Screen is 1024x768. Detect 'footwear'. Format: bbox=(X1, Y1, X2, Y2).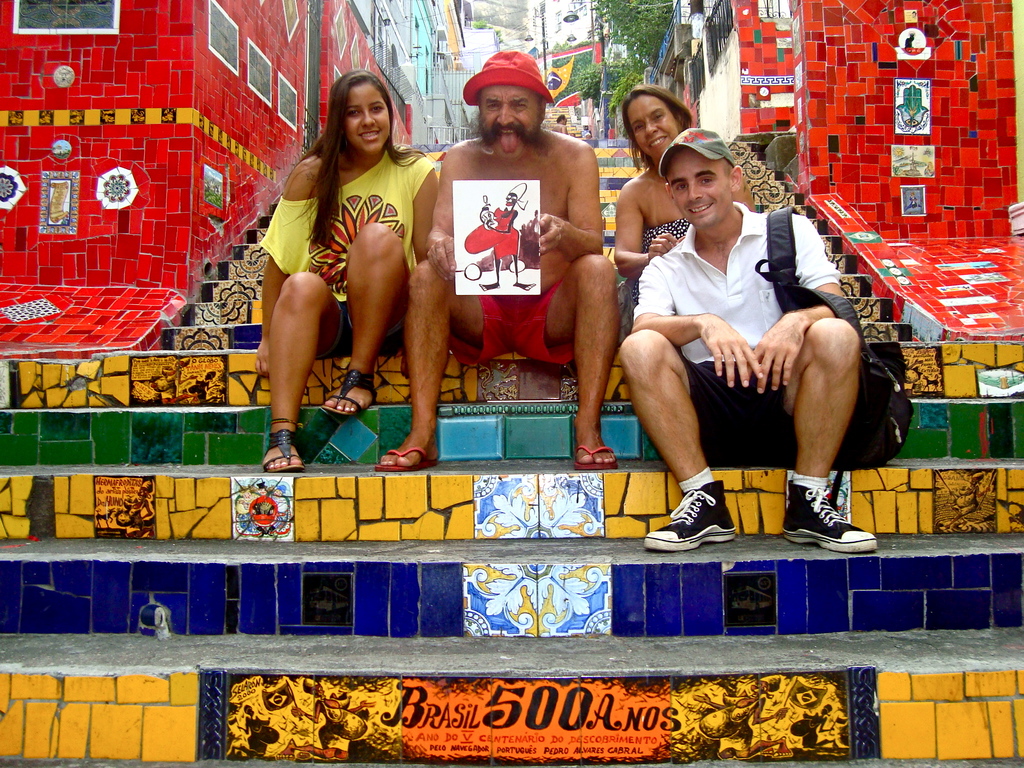
bbox=(322, 371, 374, 416).
